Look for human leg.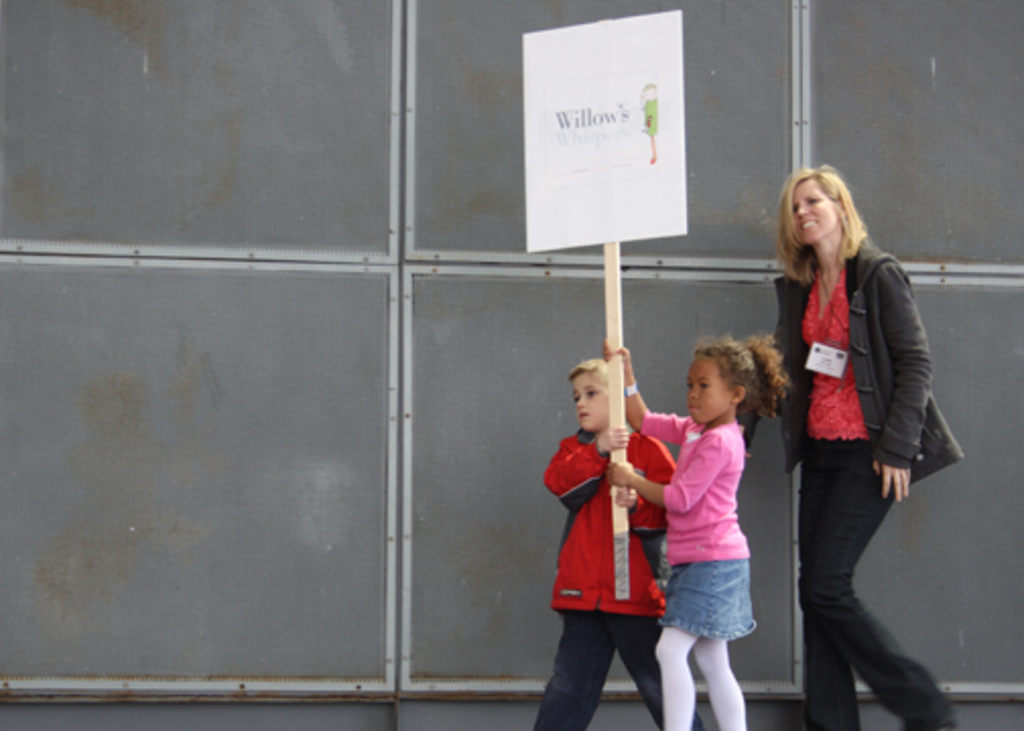
Found: Rect(693, 550, 752, 729).
